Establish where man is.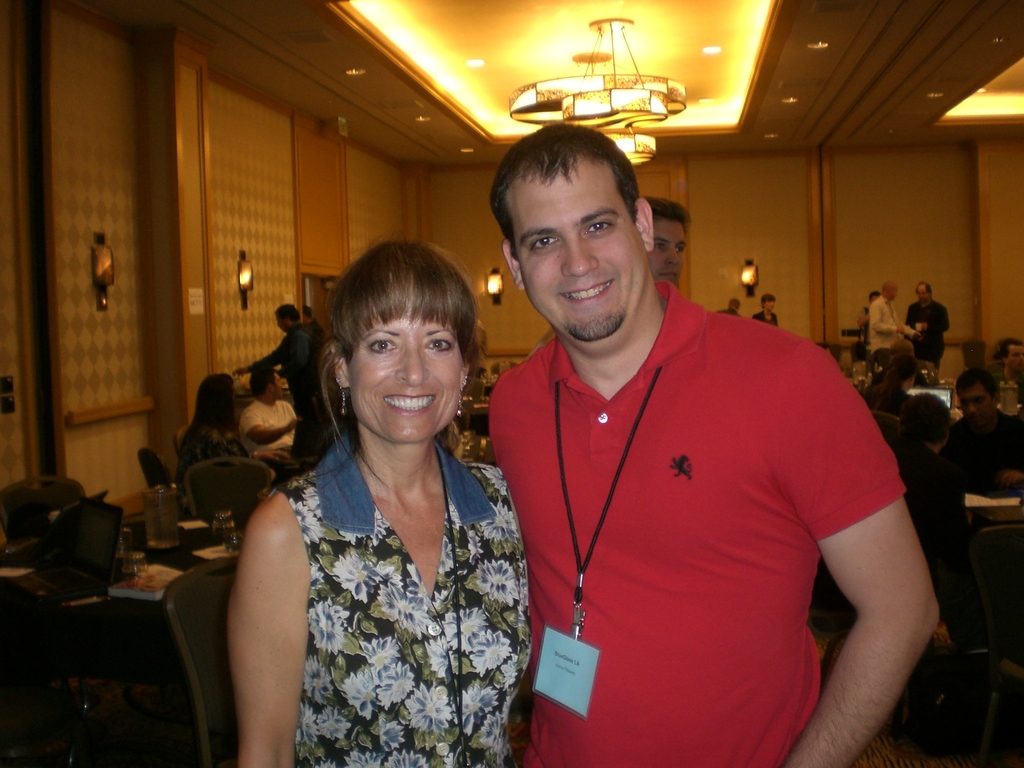
Established at rect(991, 338, 1023, 401).
